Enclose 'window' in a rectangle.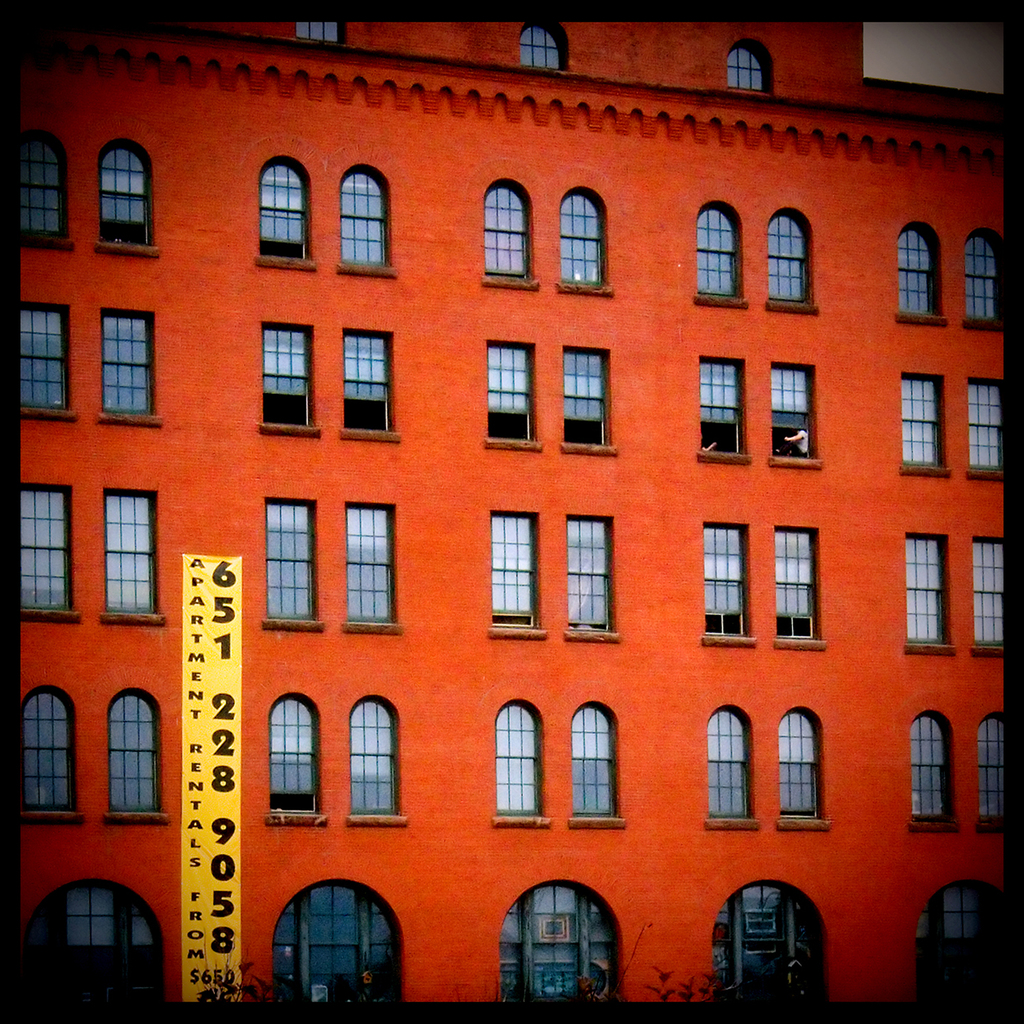
locate(910, 715, 954, 829).
